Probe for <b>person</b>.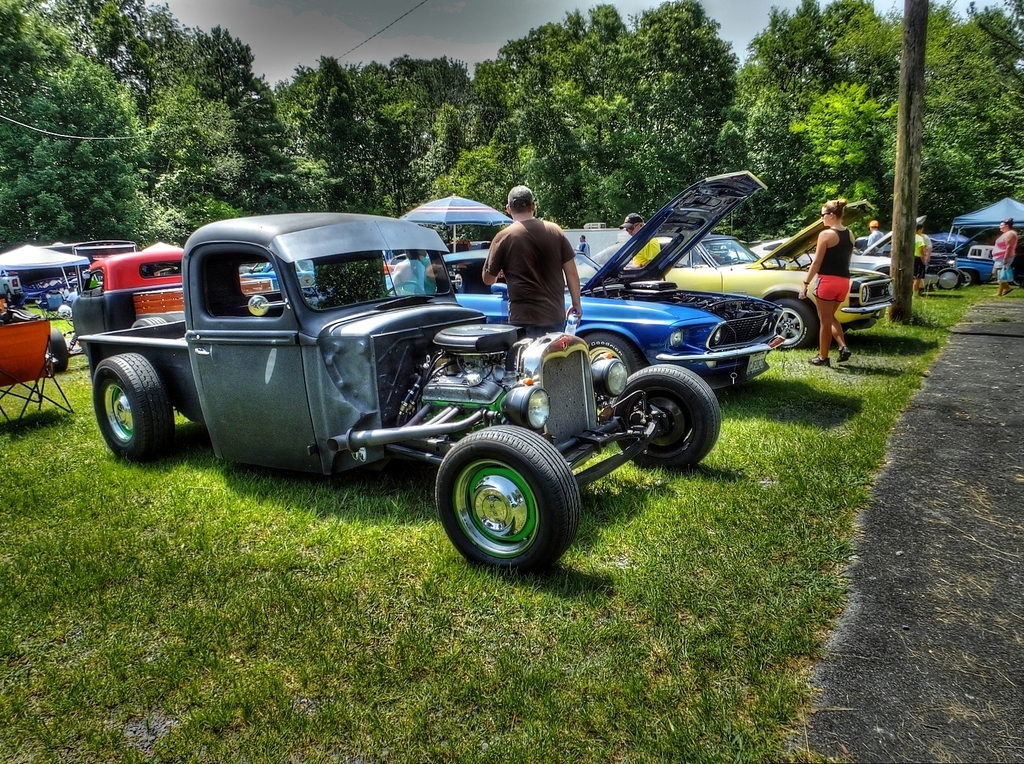
Probe result: detection(993, 216, 1017, 298).
